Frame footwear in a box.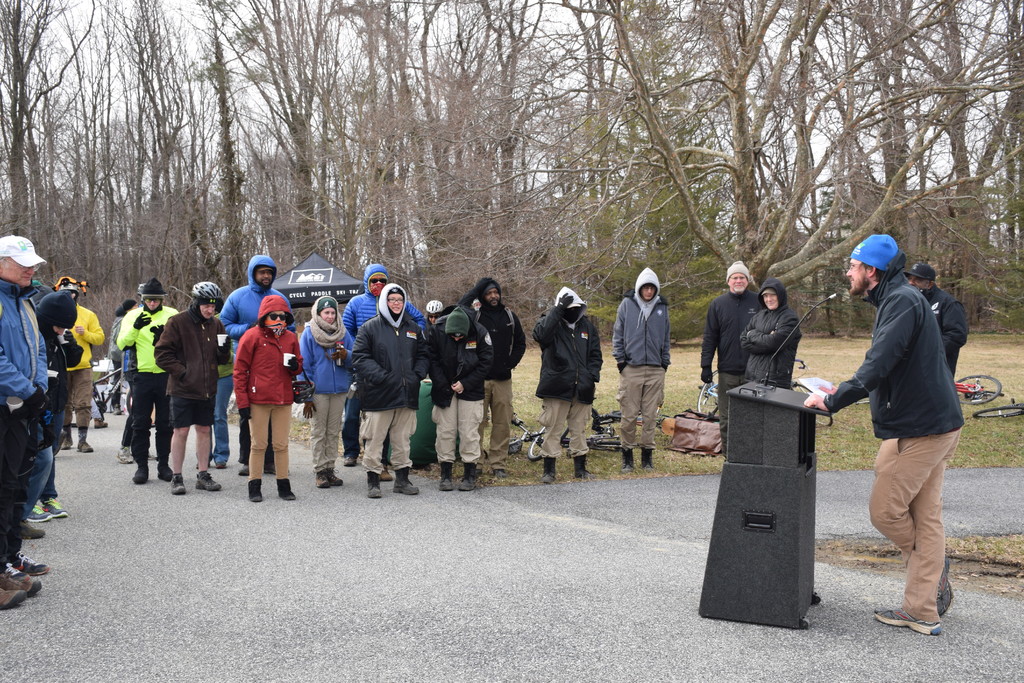
[left=171, top=475, right=186, bottom=494].
